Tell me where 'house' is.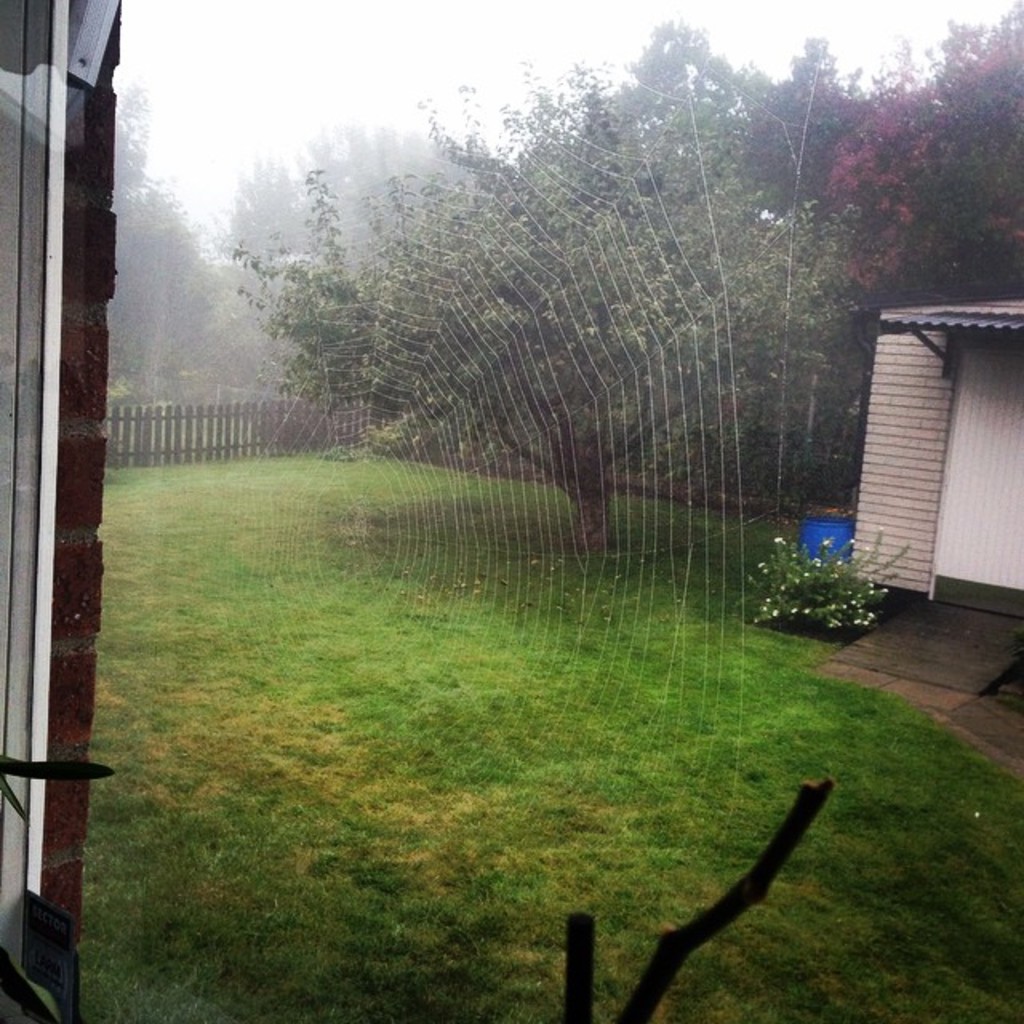
'house' is at select_region(843, 296, 1022, 618).
